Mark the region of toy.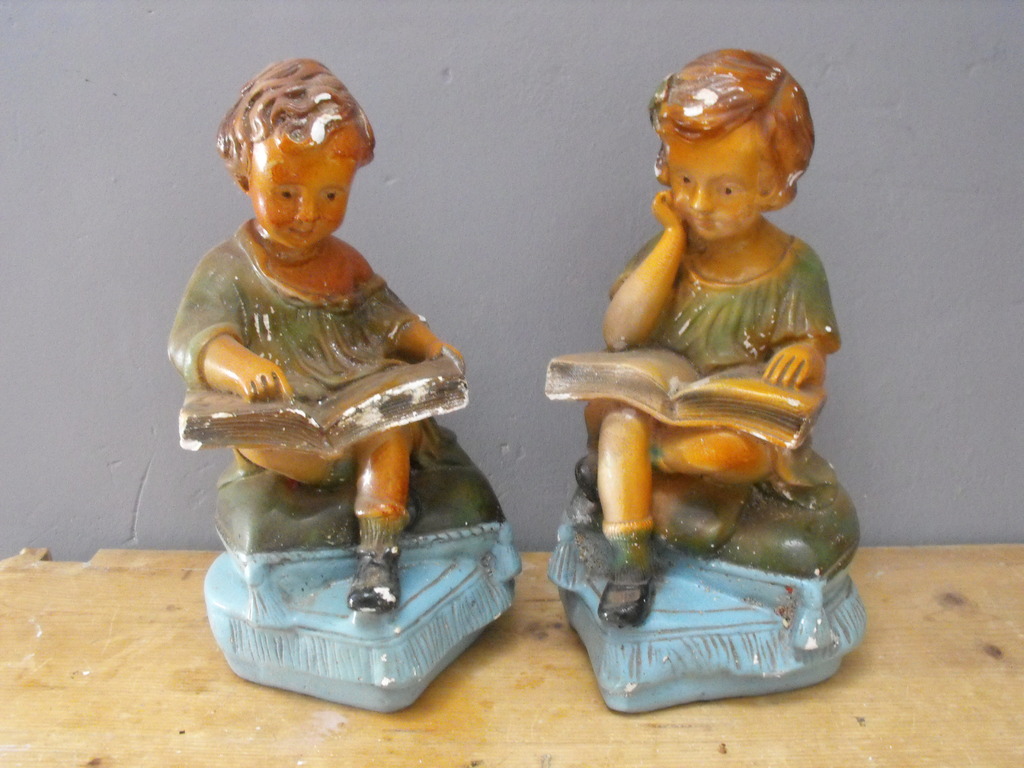
Region: region(558, 40, 862, 614).
